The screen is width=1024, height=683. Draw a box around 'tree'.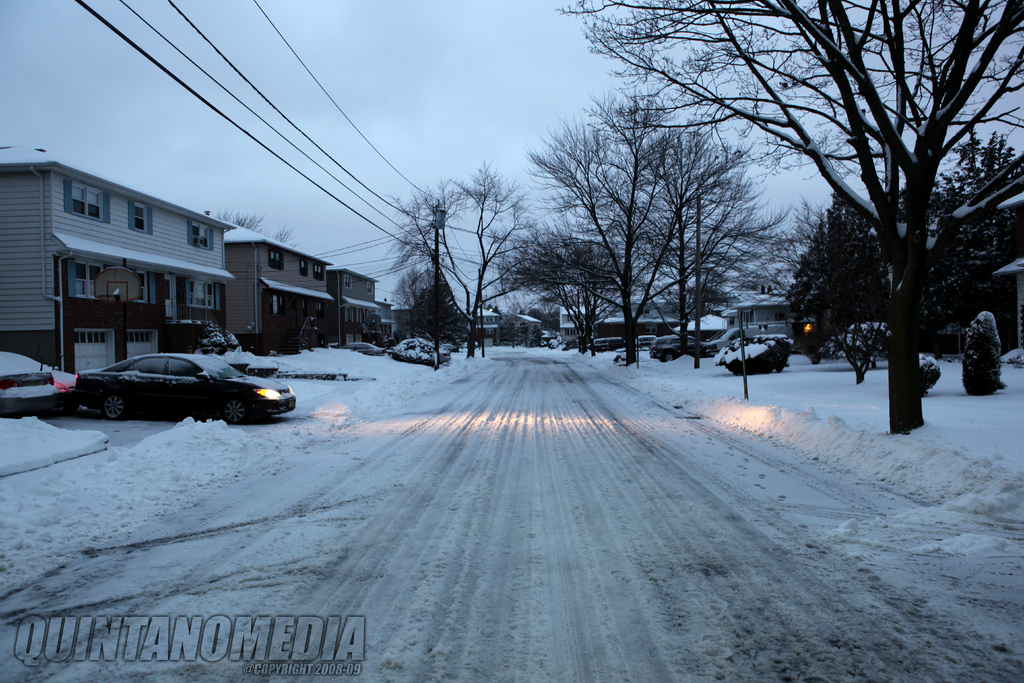
[530,89,735,367].
